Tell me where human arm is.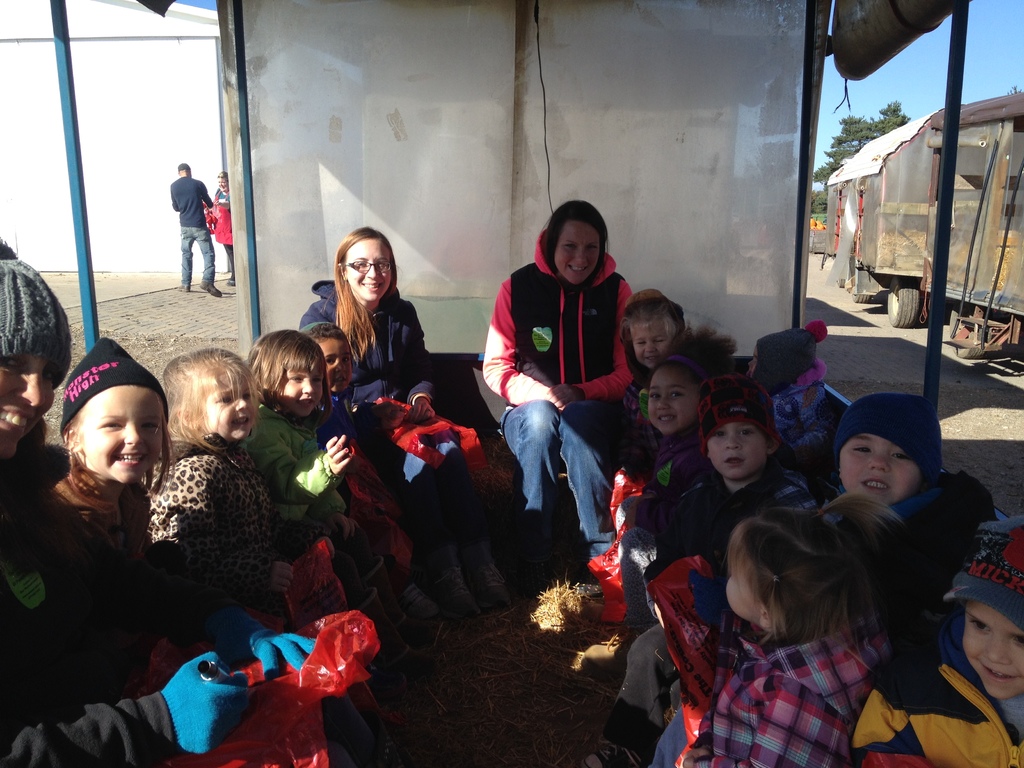
human arm is at BBox(577, 287, 642, 406).
